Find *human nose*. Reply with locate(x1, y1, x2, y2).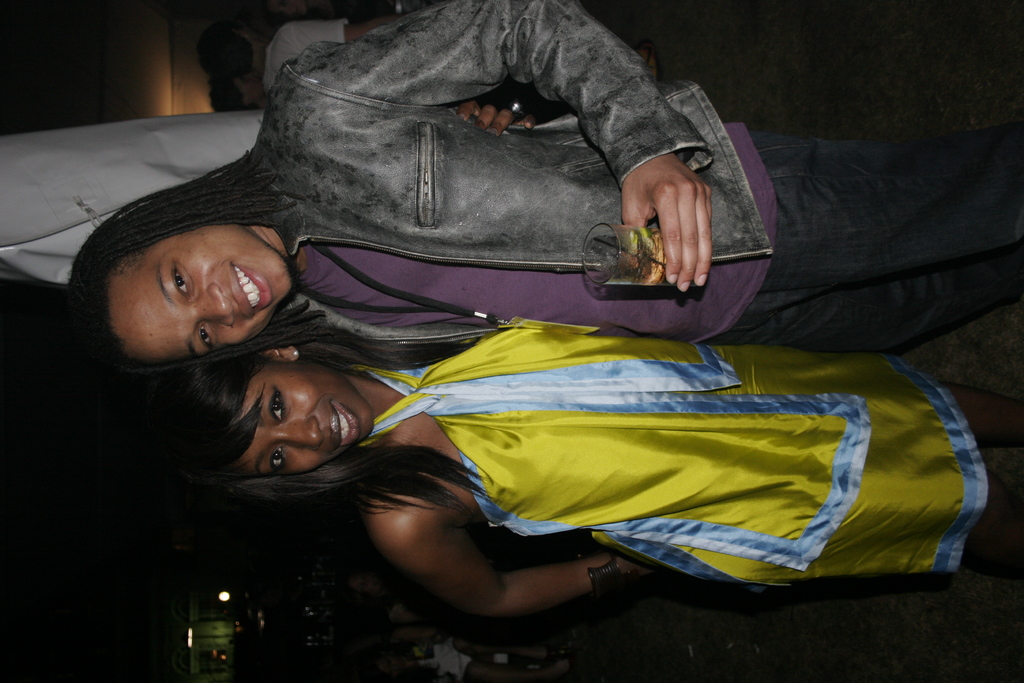
locate(191, 278, 232, 329).
